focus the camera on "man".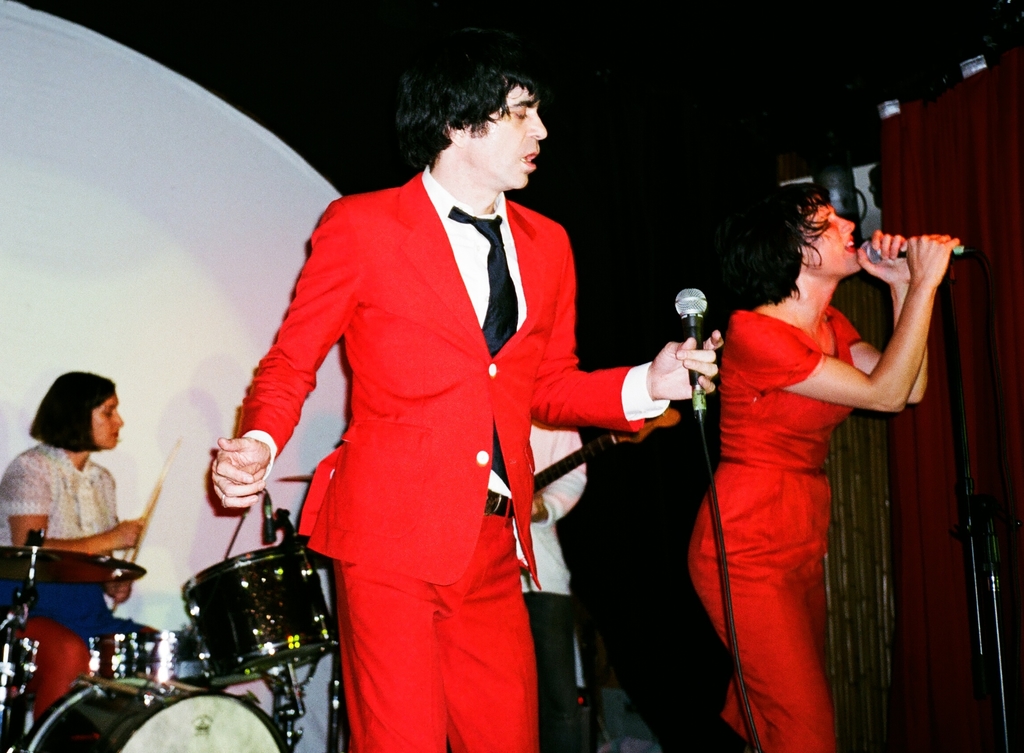
Focus region: [174, 72, 689, 733].
